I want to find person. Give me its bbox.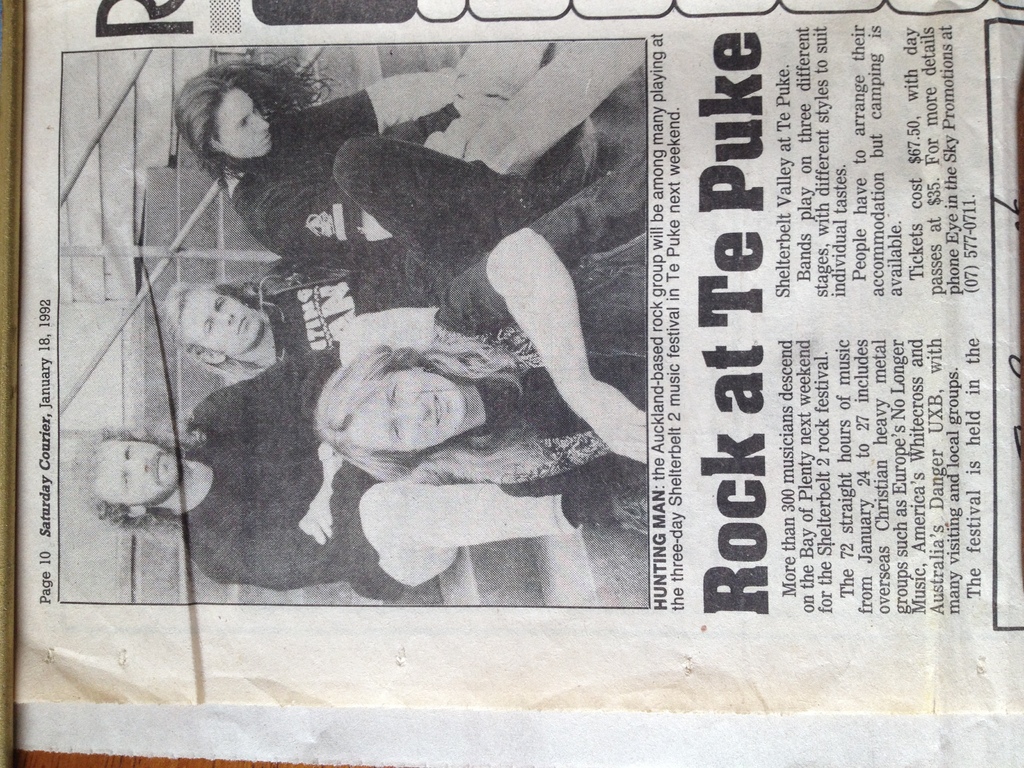
(x1=173, y1=44, x2=647, y2=273).
